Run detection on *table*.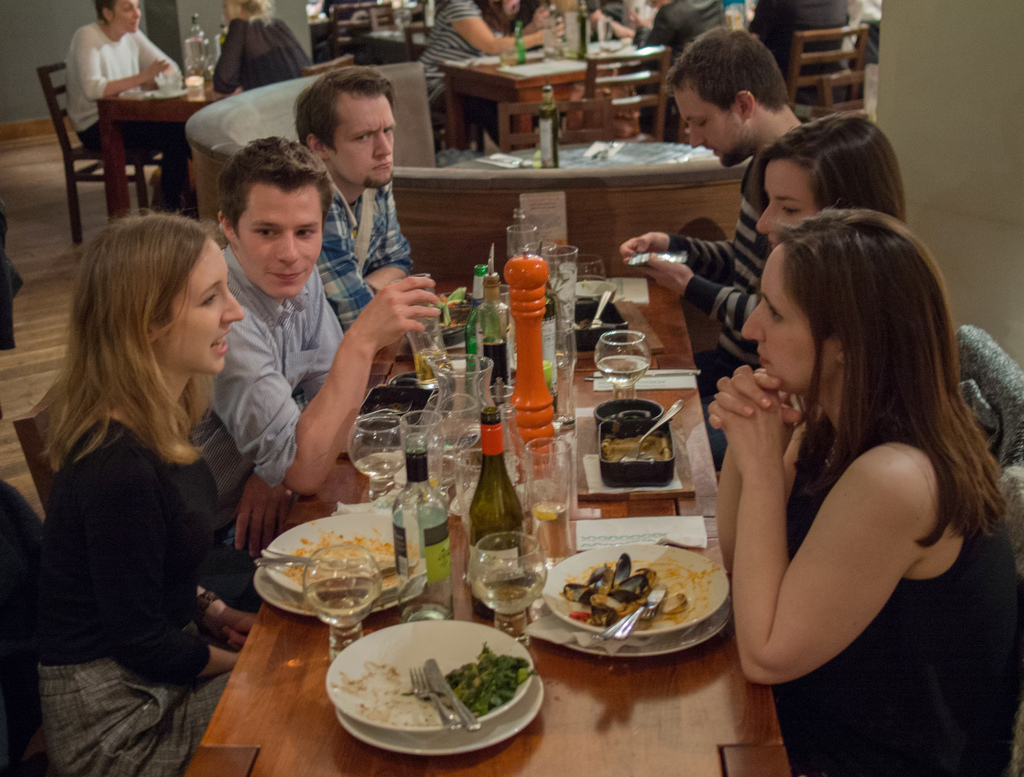
Result: [122, 233, 845, 776].
